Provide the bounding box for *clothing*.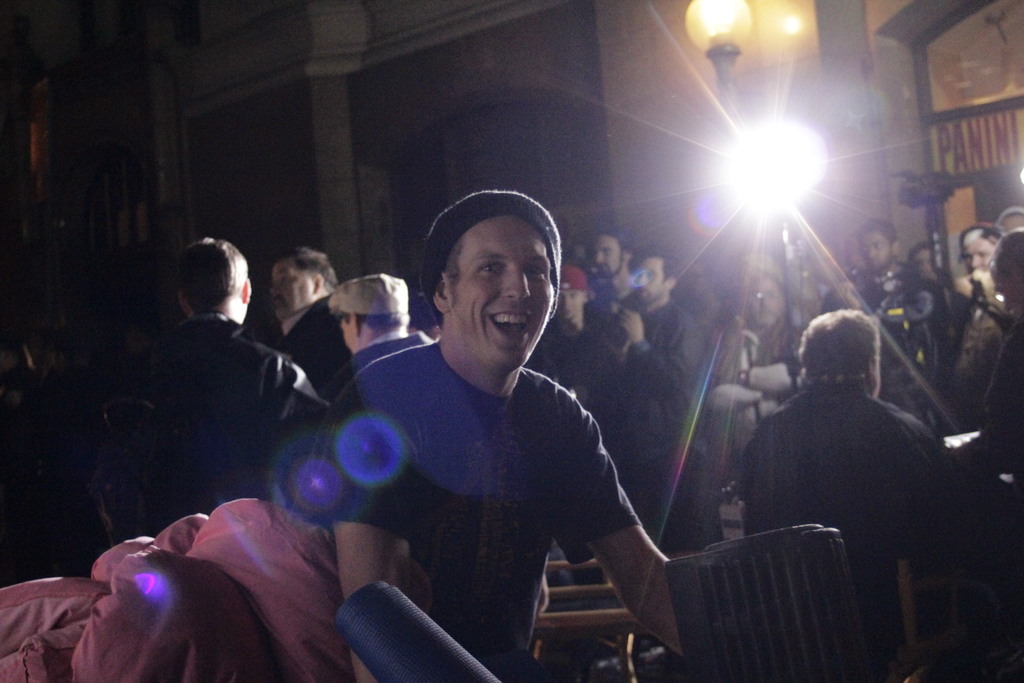
952:294:1004:413.
